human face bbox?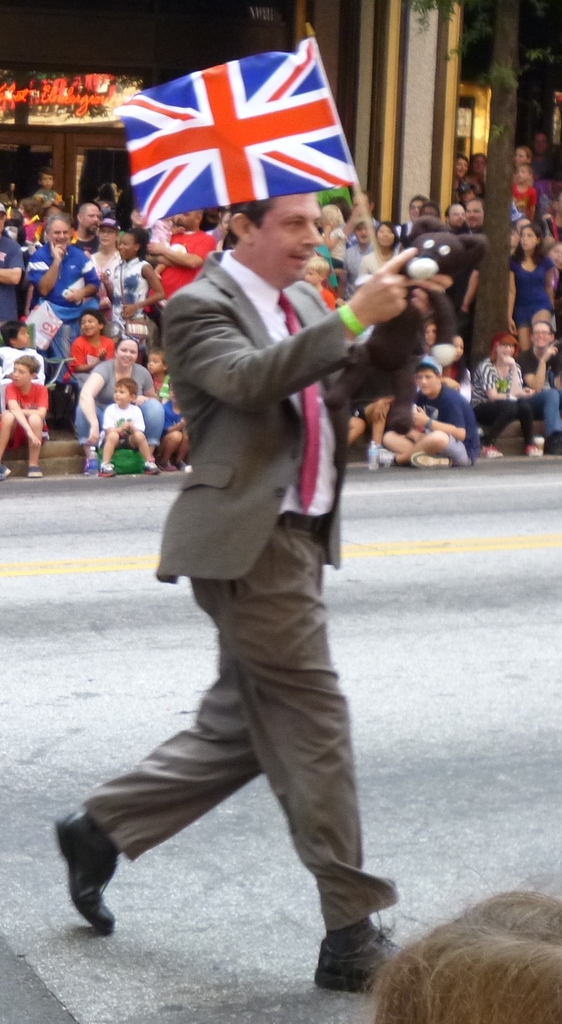
BBox(130, 209, 141, 230)
